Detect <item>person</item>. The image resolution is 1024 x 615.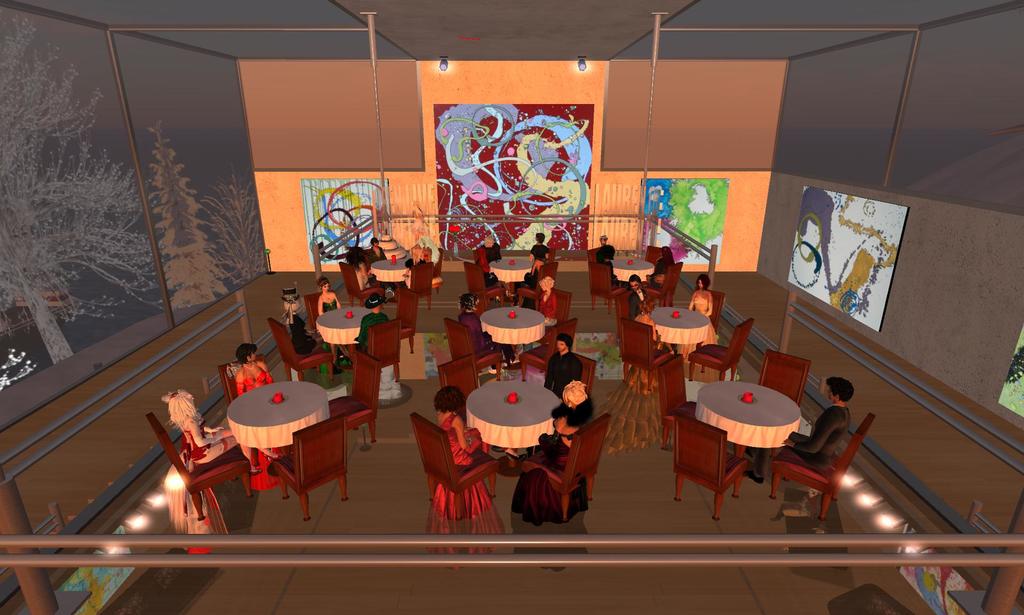
rect(627, 274, 653, 318).
